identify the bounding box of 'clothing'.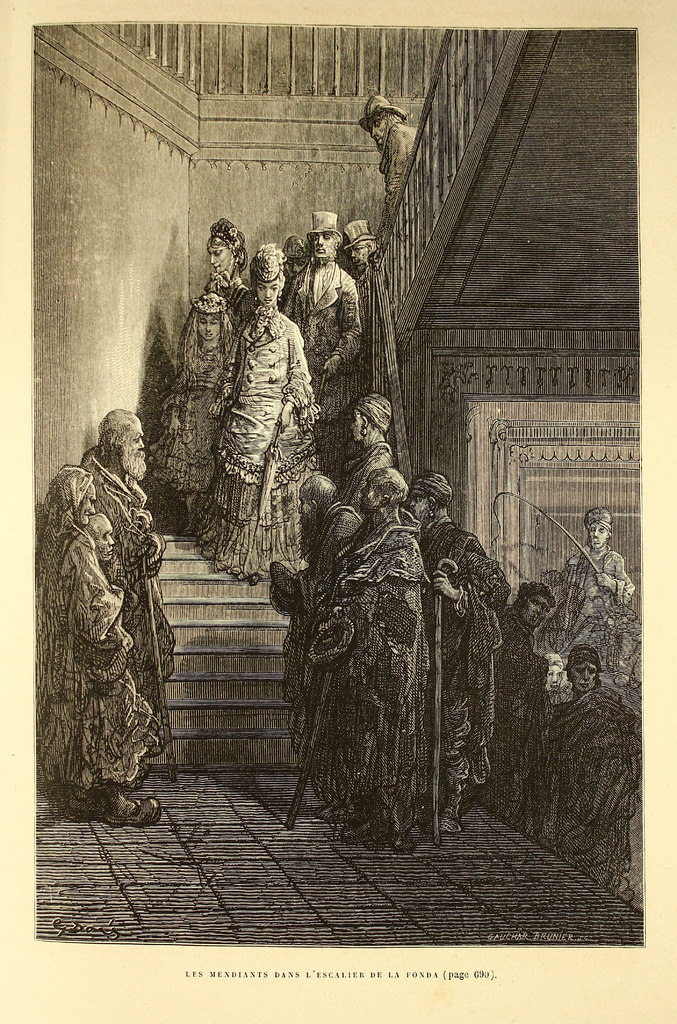
81/451/177/776.
